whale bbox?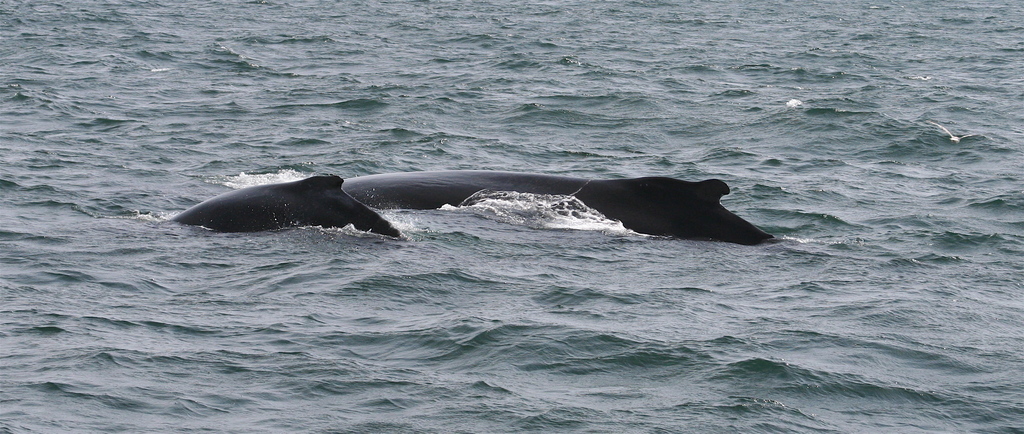
<box>341,176,776,249</box>
